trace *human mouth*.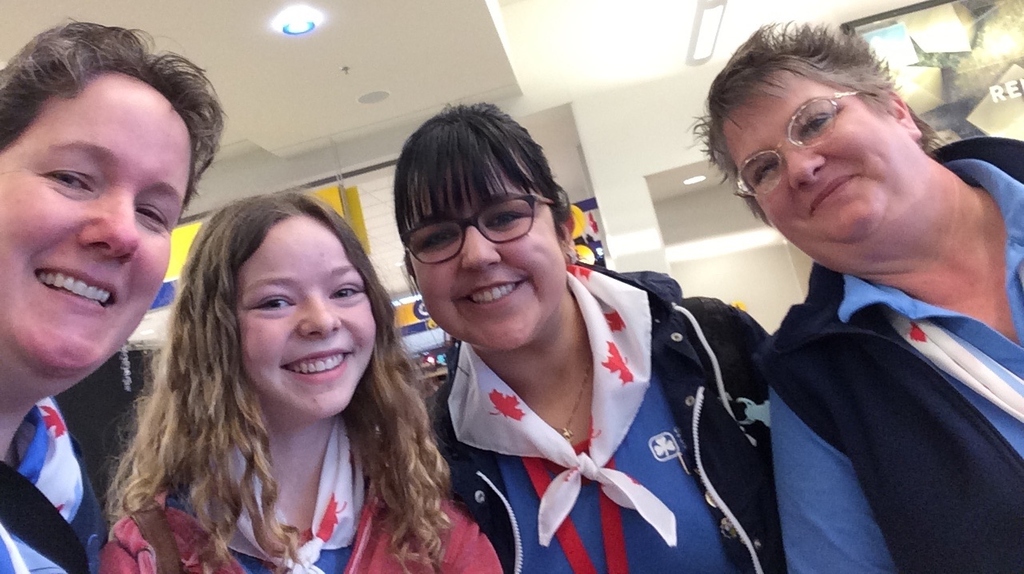
Traced to (left=34, top=267, right=115, bottom=313).
